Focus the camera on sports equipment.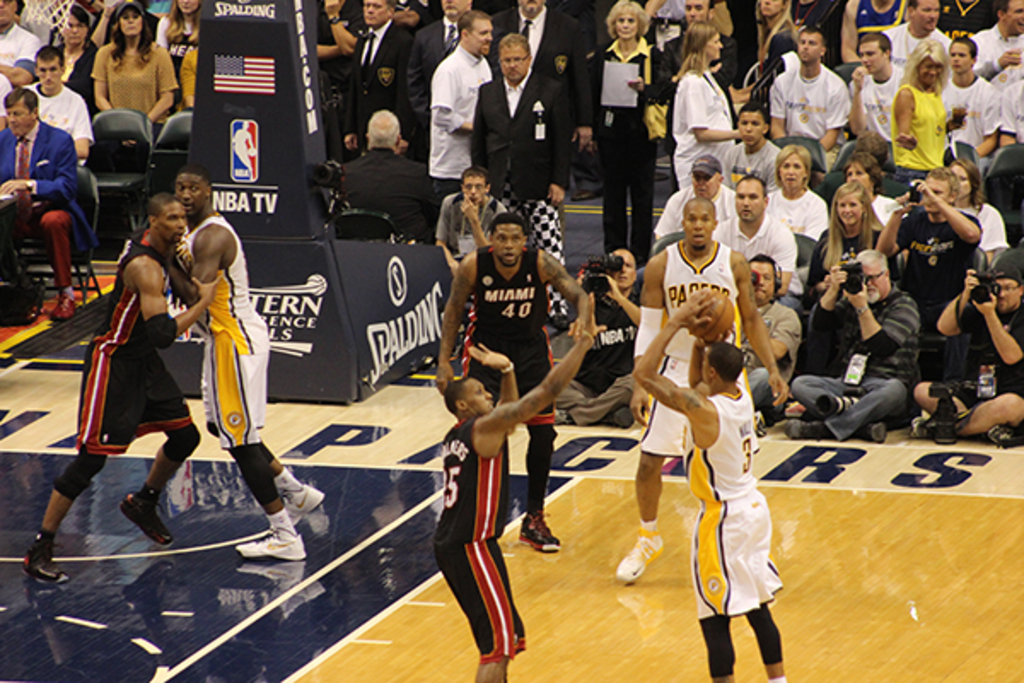
Focus region: detection(618, 536, 669, 584).
